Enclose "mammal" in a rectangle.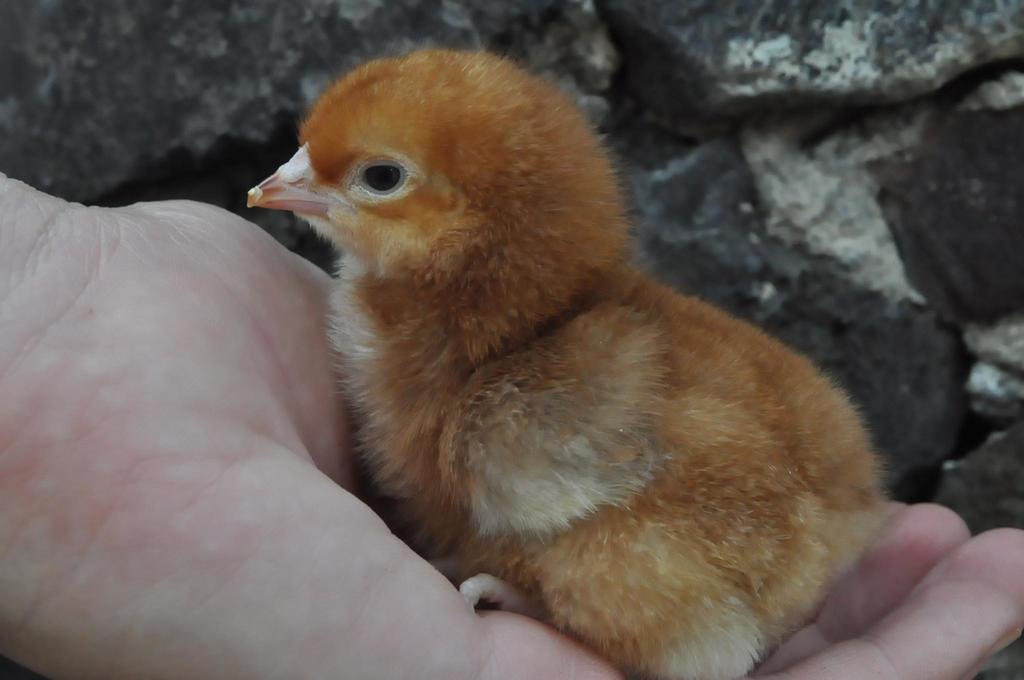
[0, 172, 1023, 679].
